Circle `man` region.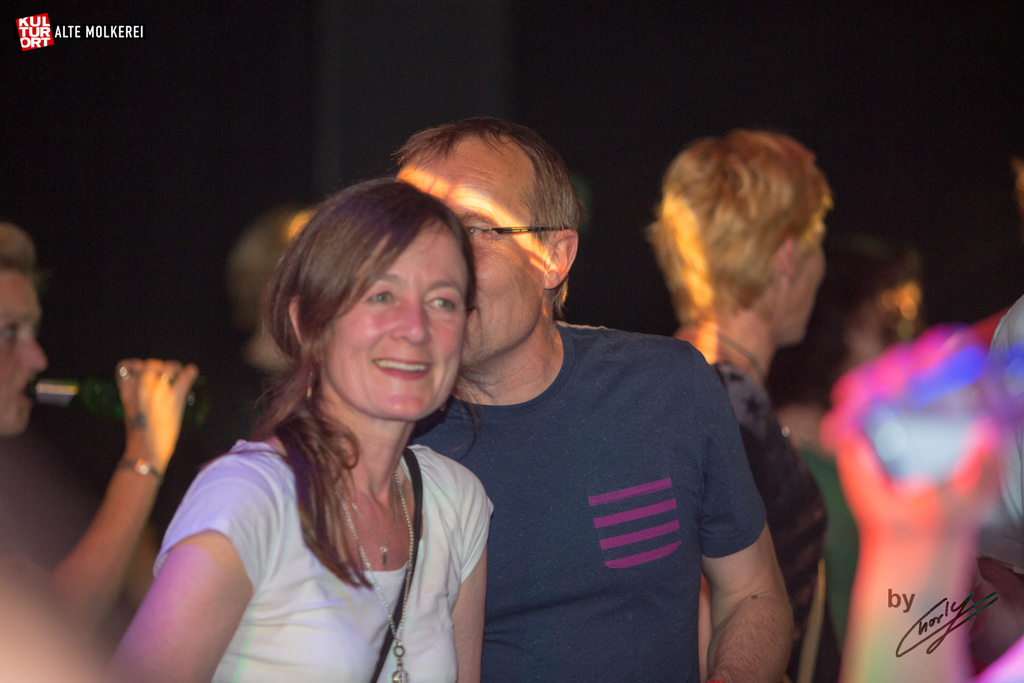
Region: box(385, 118, 794, 682).
